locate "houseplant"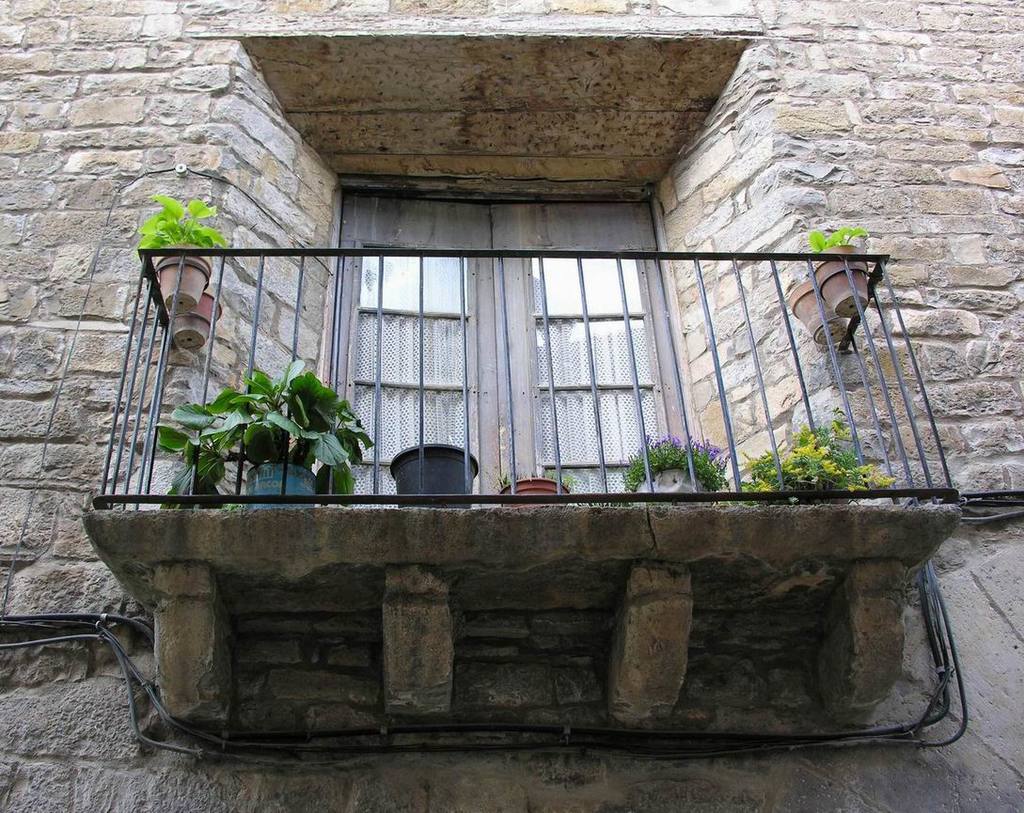
box=[741, 401, 902, 507]
